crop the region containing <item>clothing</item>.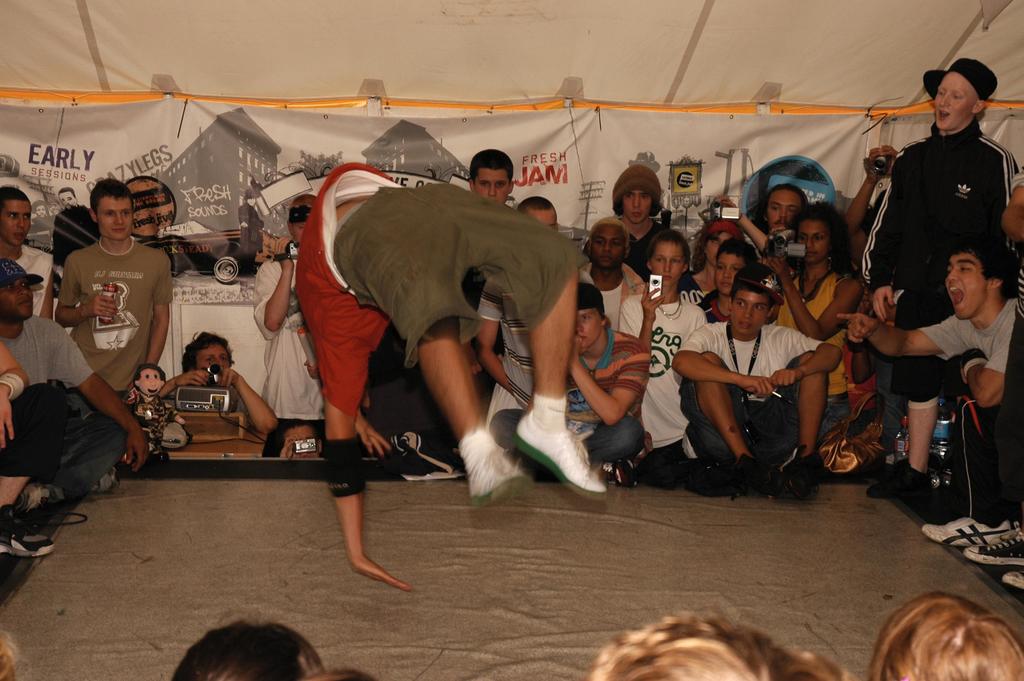
Crop region: [left=0, top=308, right=130, bottom=500].
